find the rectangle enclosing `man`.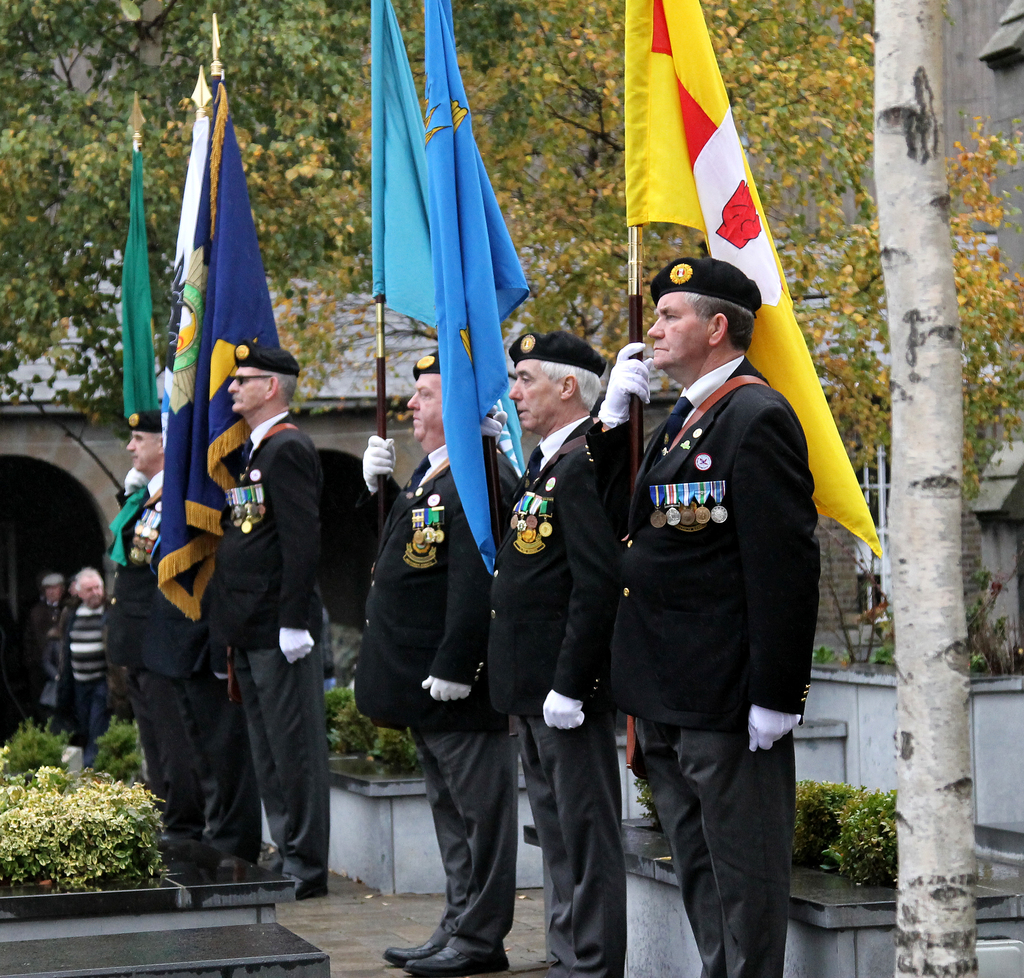
bbox=(108, 408, 207, 853).
